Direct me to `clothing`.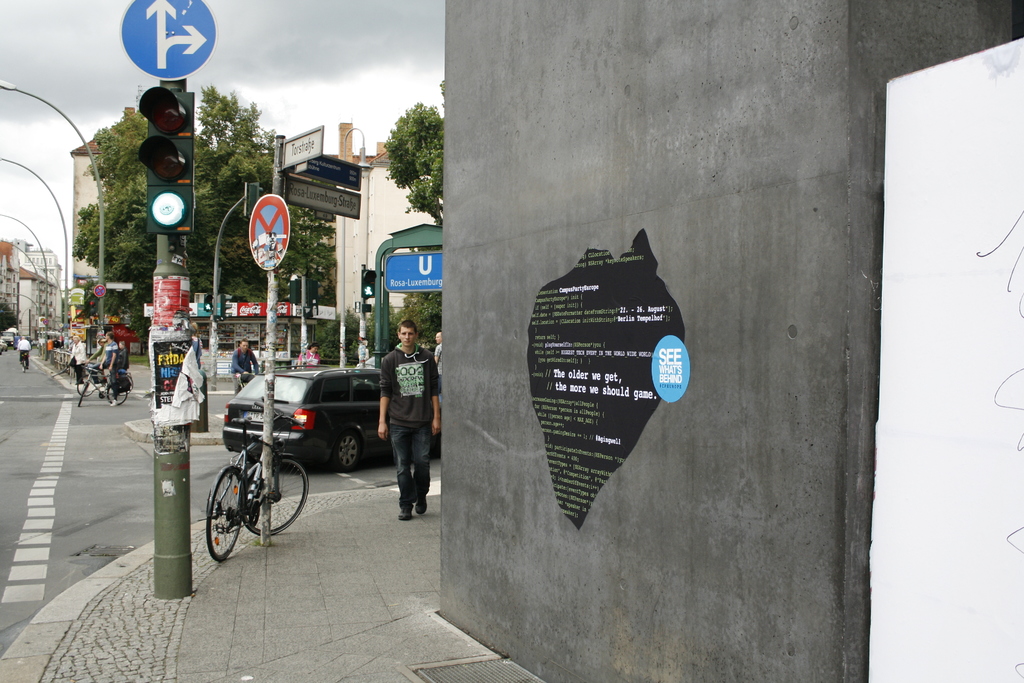
Direction: BBox(90, 345, 104, 361).
